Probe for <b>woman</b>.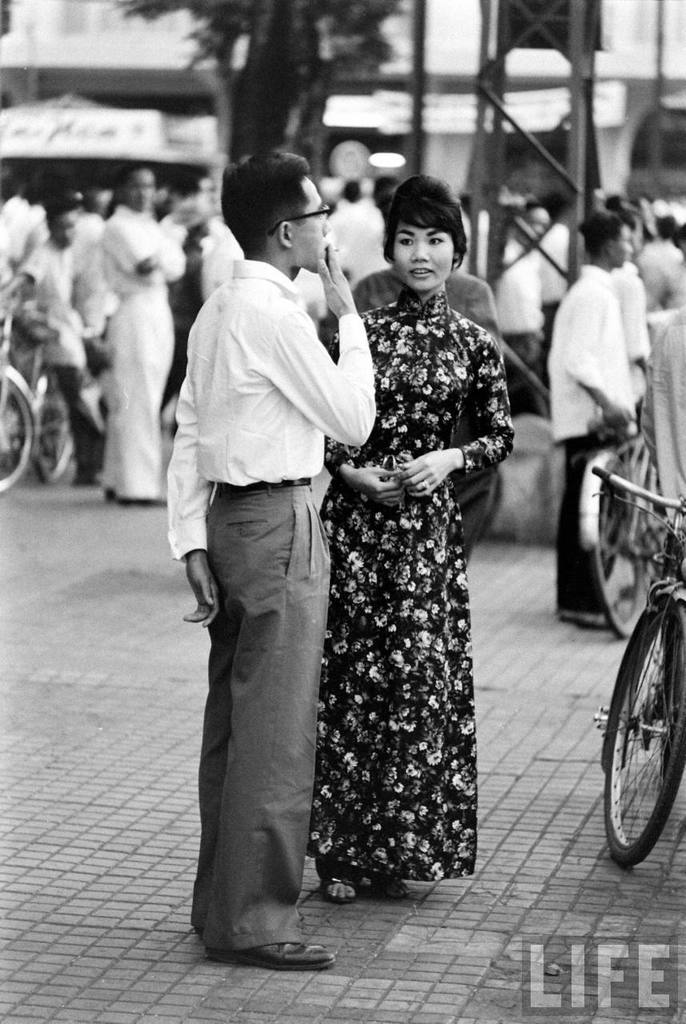
Probe result: <box>281,180,516,938</box>.
